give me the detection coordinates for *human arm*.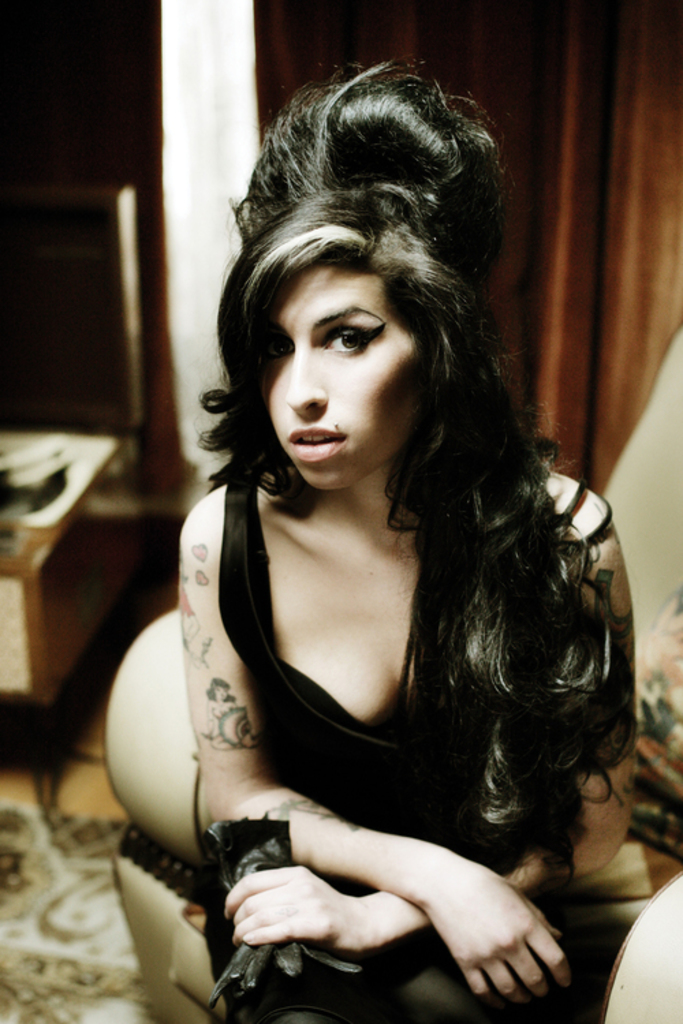
bbox=(221, 477, 649, 971).
